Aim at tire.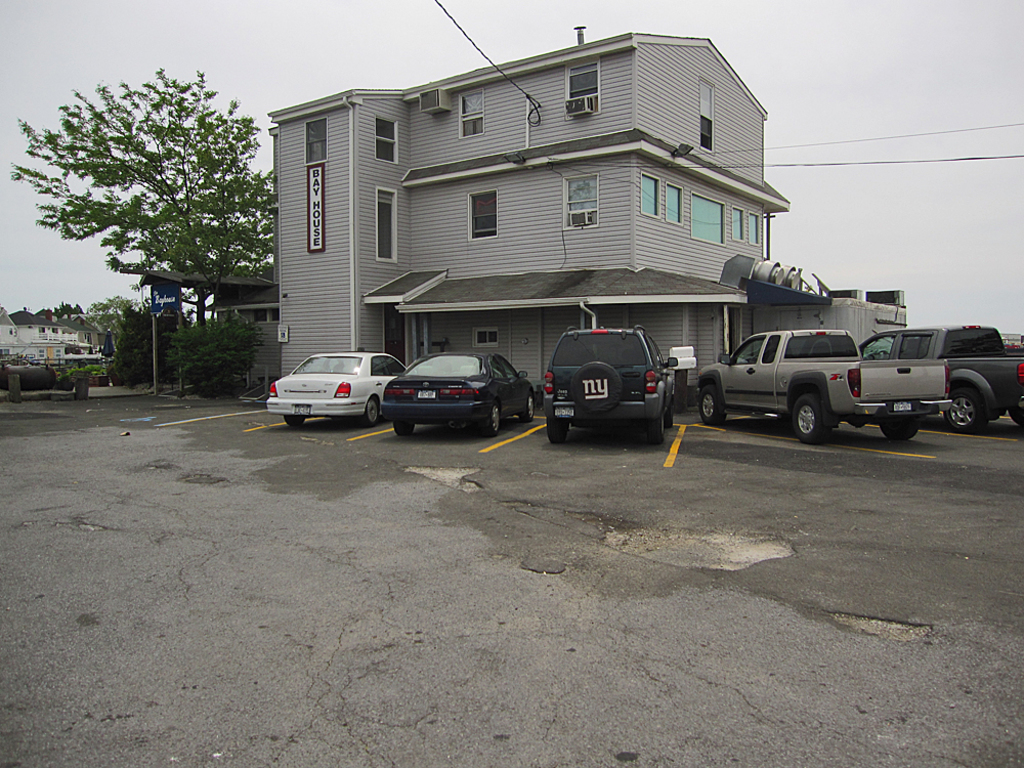
Aimed at (x1=943, y1=387, x2=996, y2=431).
